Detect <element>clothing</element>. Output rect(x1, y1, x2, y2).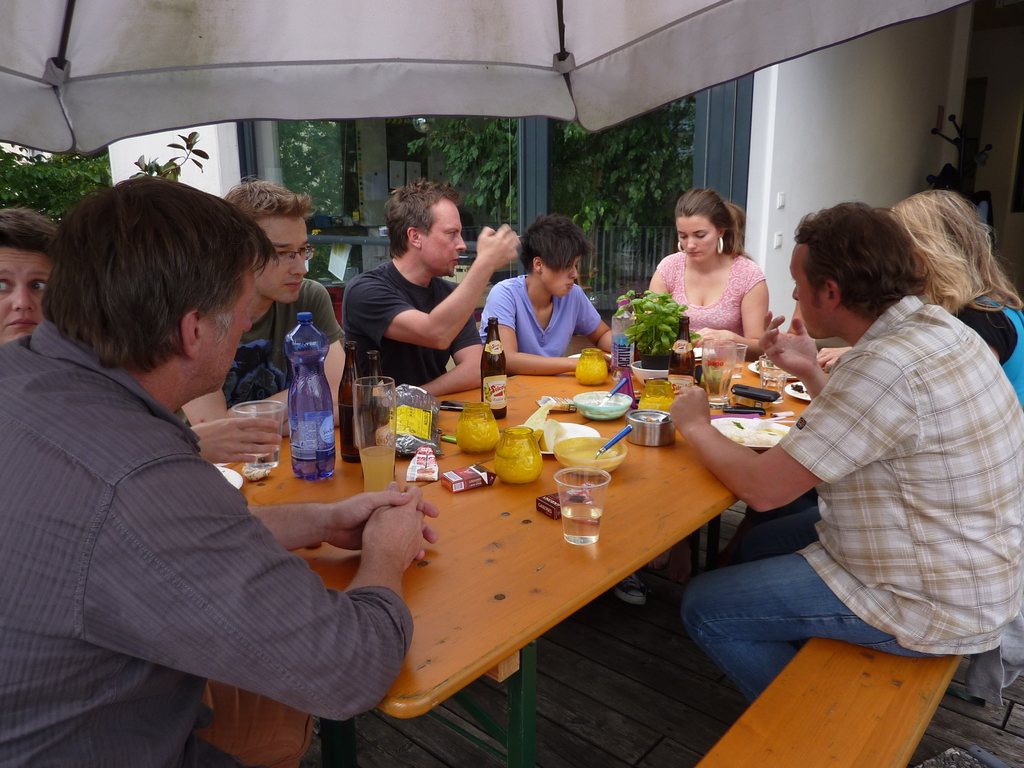
rect(676, 294, 1023, 704).
